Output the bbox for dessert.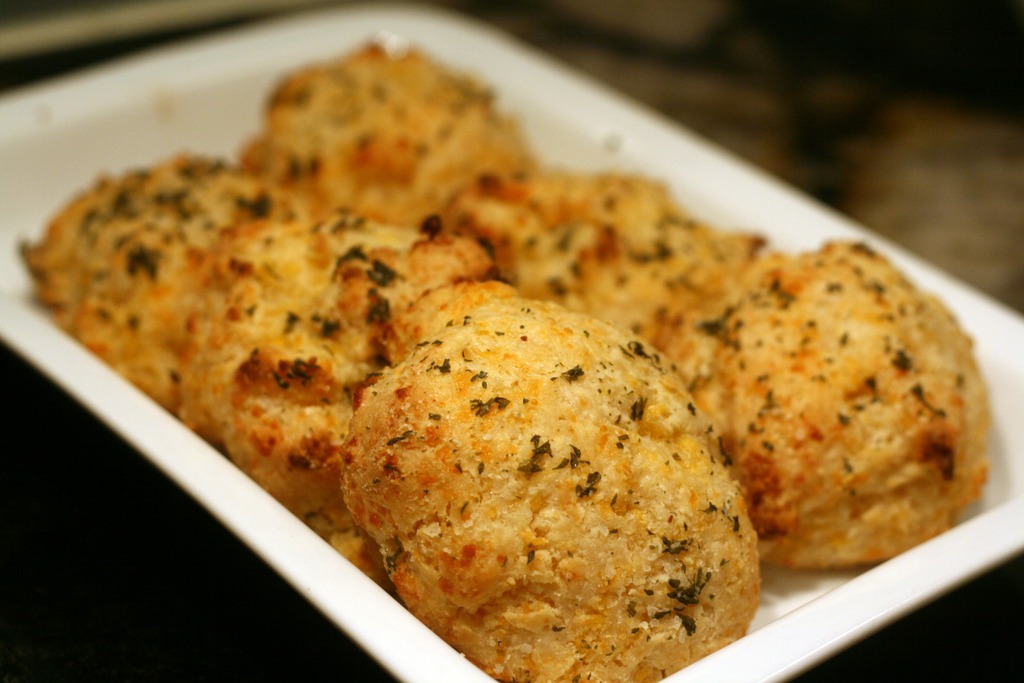
locate(19, 40, 989, 682).
